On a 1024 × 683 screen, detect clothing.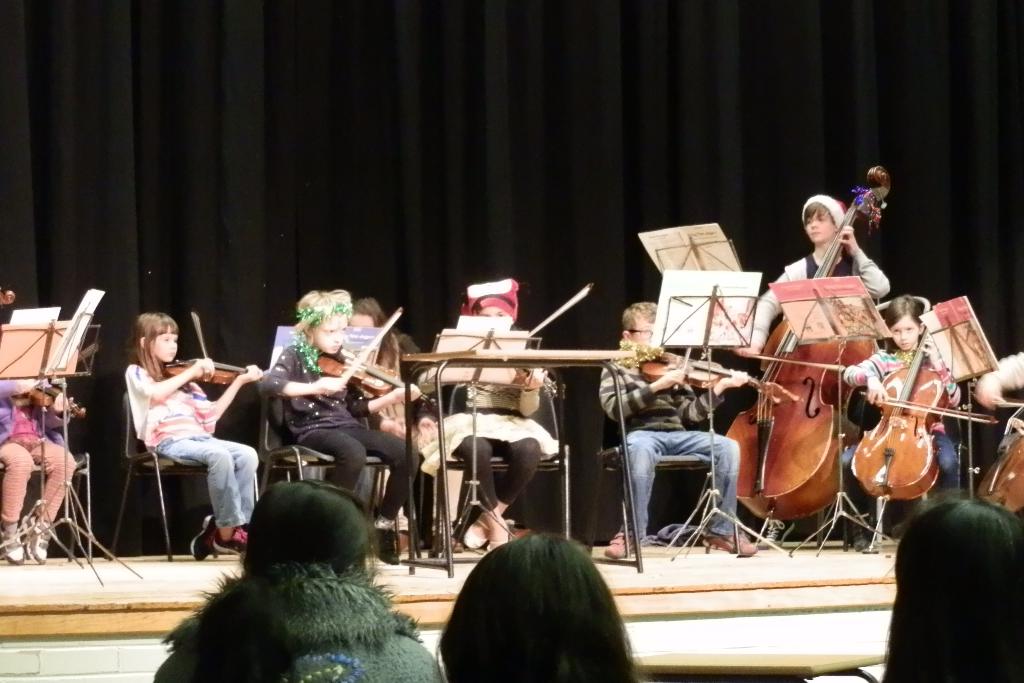
left=414, top=367, right=560, bottom=511.
